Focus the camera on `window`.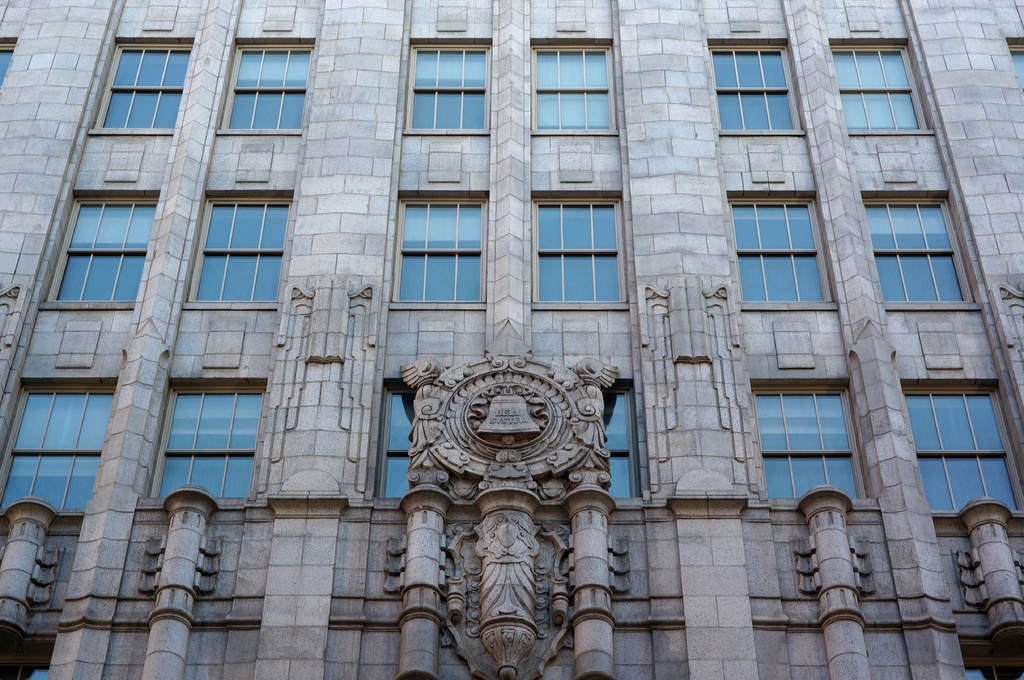
Focus region: detection(0, 35, 15, 88).
